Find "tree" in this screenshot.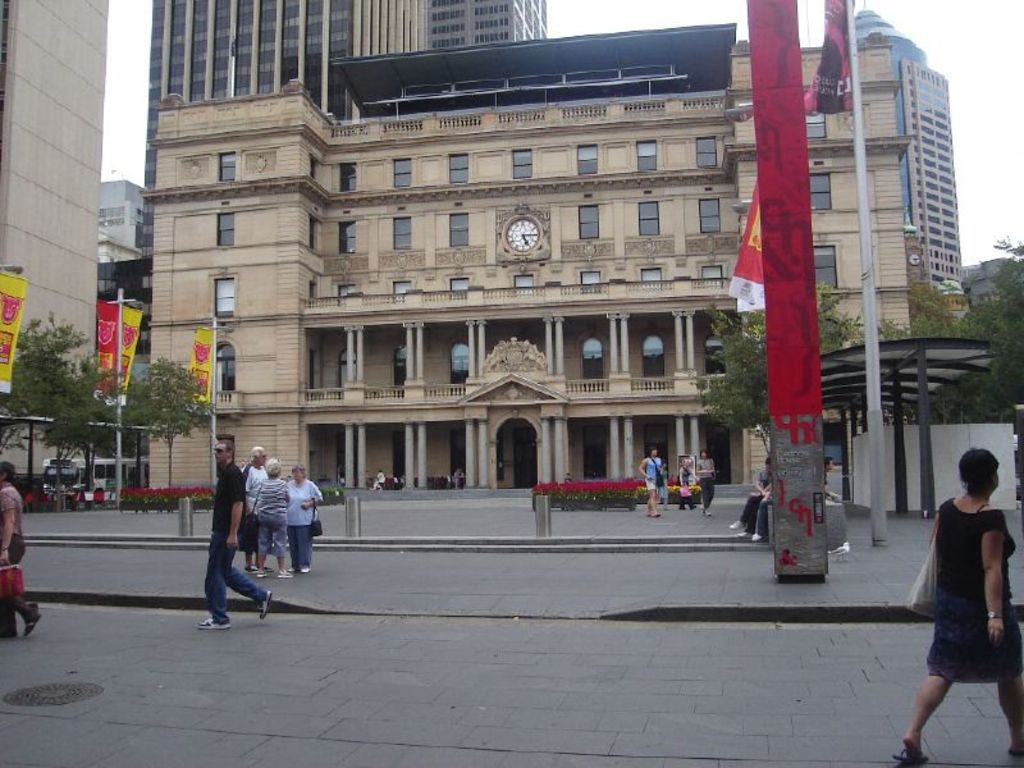
The bounding box for "tree" is locate(877, 219, 1023, 463).
